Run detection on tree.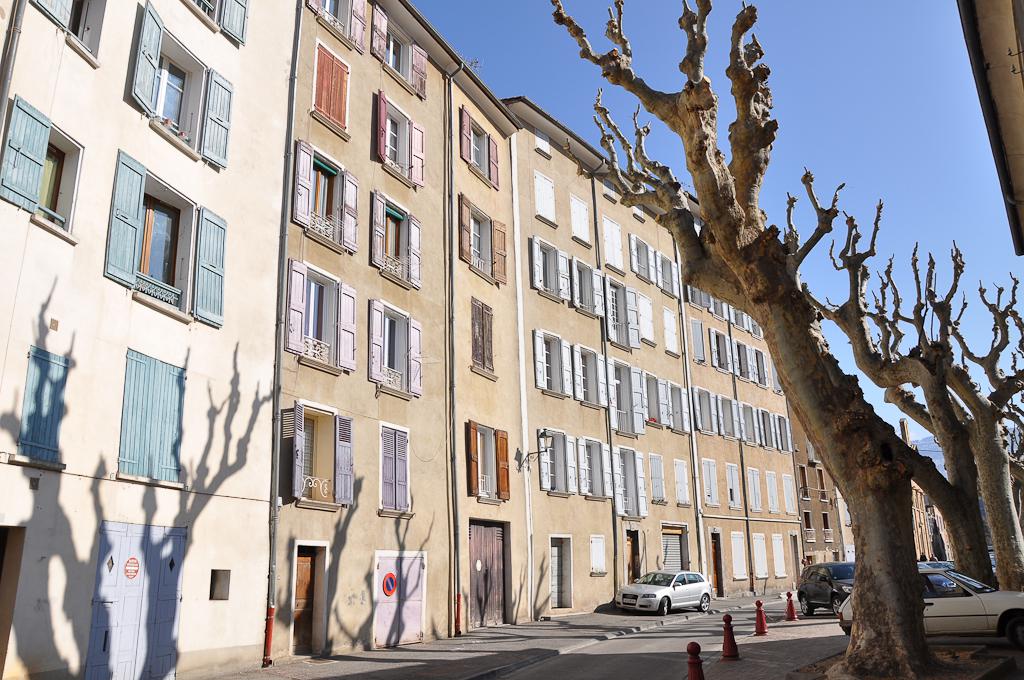
Result: bbox(799, 194, 994, 590).
